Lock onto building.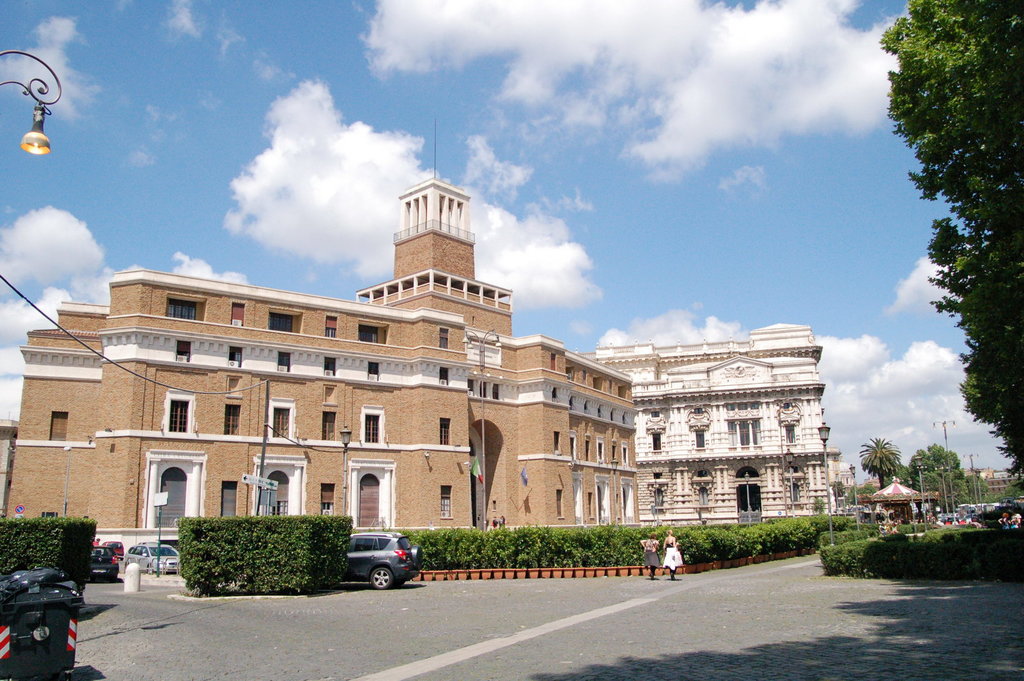
Locked: pyautogui.locateOnScreen(967, 469, 1021, 493).
